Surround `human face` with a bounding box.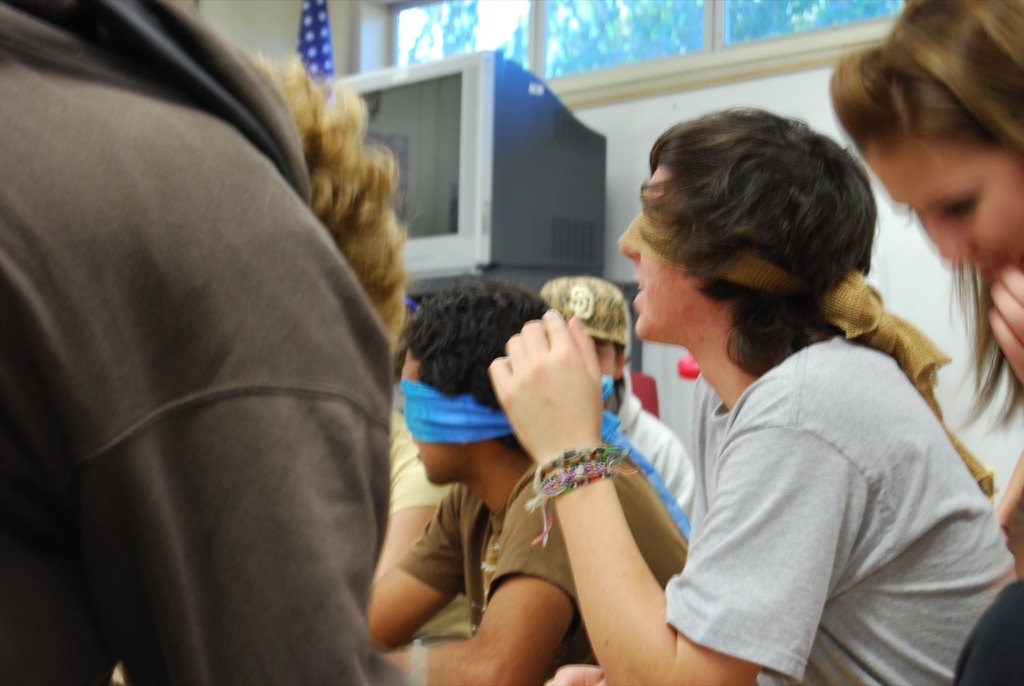
{"left": 859, "top": 125, "right": 1023, "bottom": 294}.
